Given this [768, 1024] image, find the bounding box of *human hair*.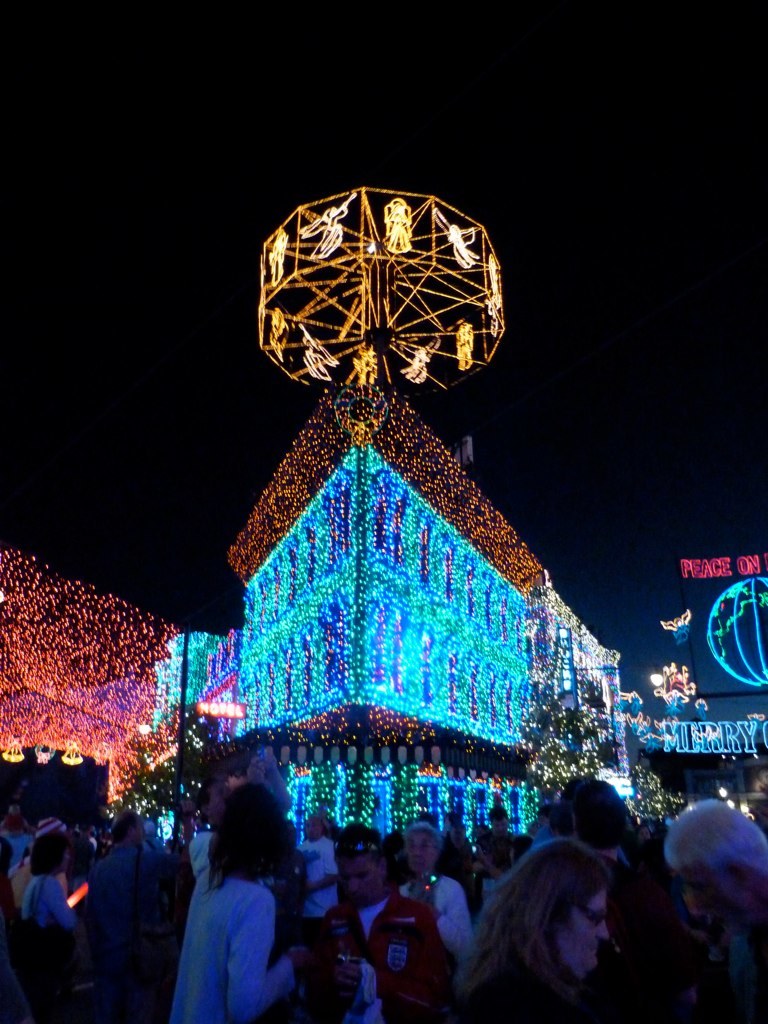
{"x1": 204, "y1": 781, "x2": 295, "y2": 898}.
